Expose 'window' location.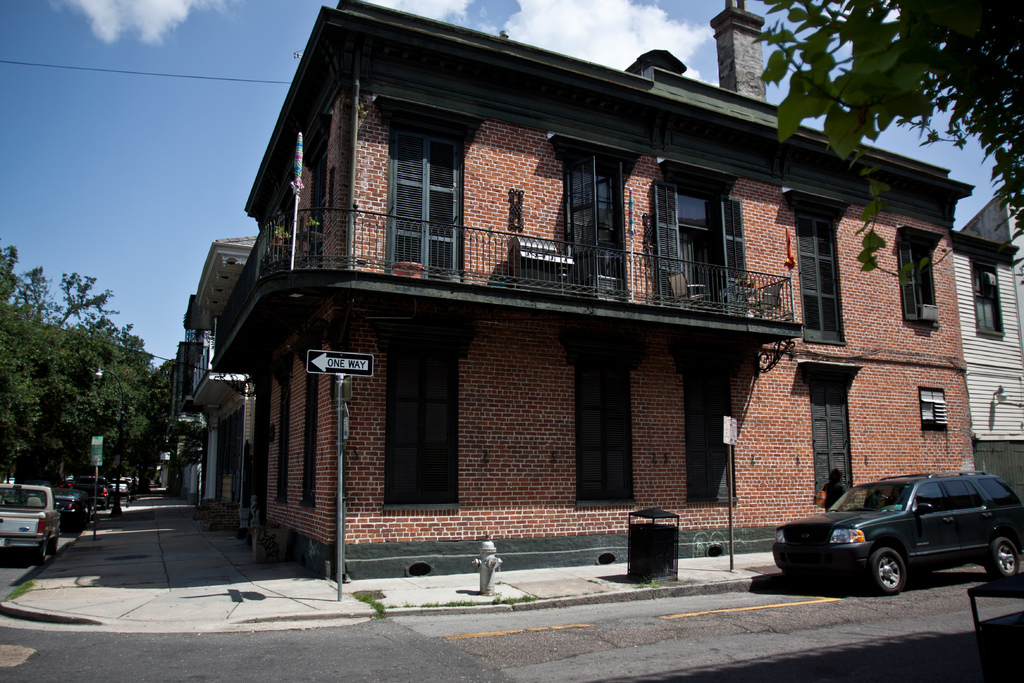
Exposed at [x1=657, y1=171, x2=762, y2=308].
